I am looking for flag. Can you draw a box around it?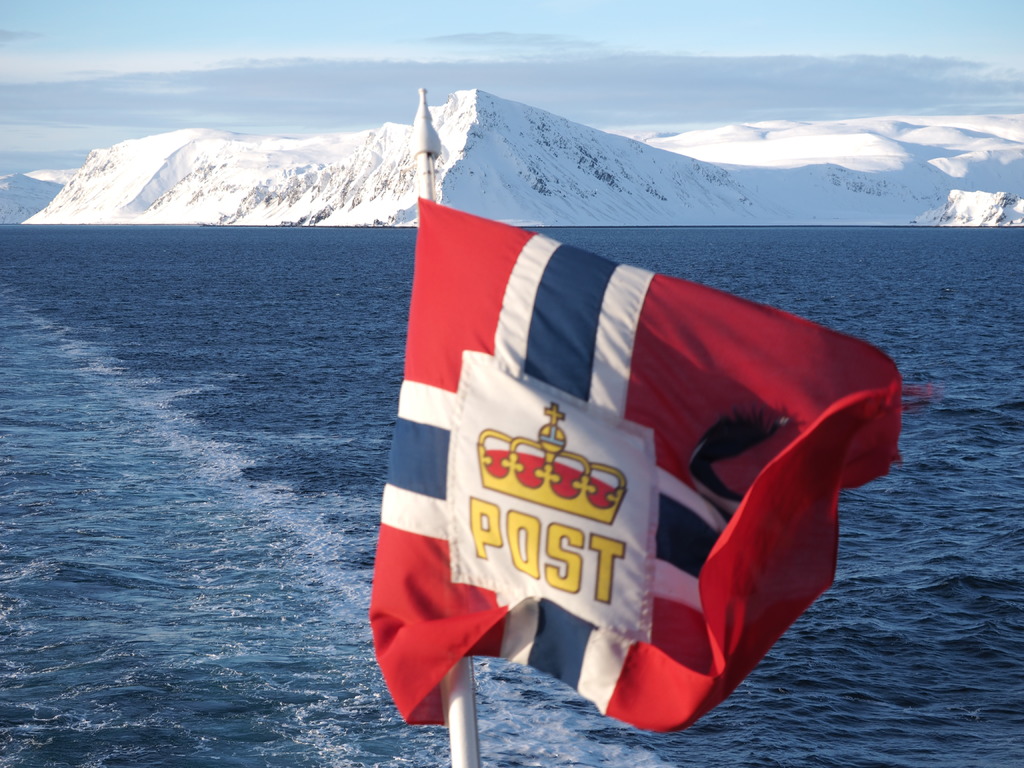
Sure, the bounding box is region(360, 144, 879, 767).
